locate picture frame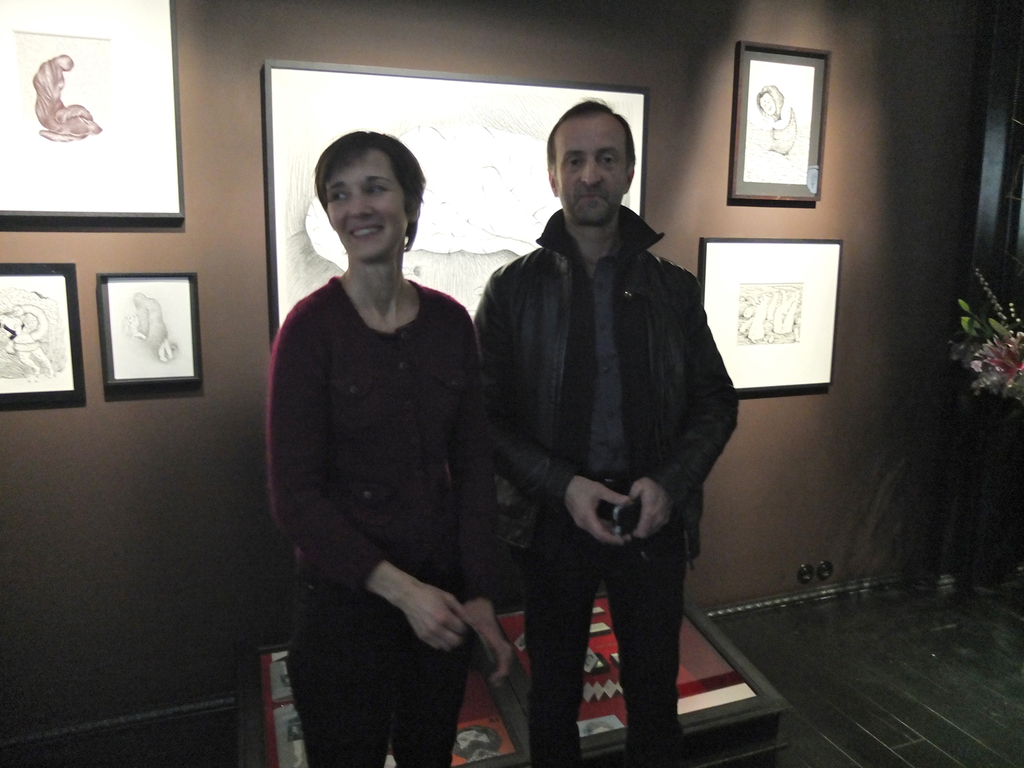
x1=0 y1=0 x2=186 y2=220
